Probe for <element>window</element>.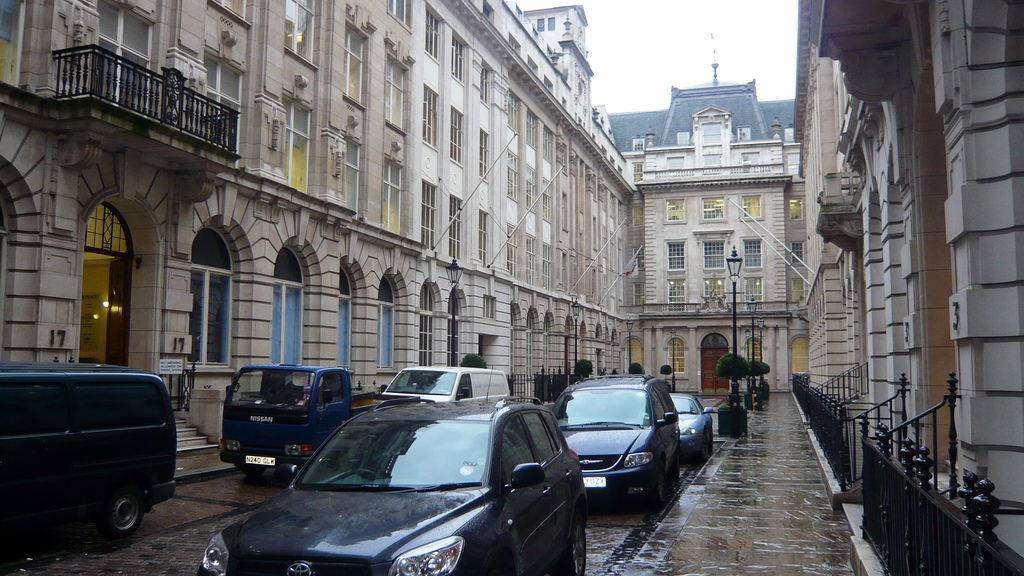
Probe result: 579:120:586:131.
